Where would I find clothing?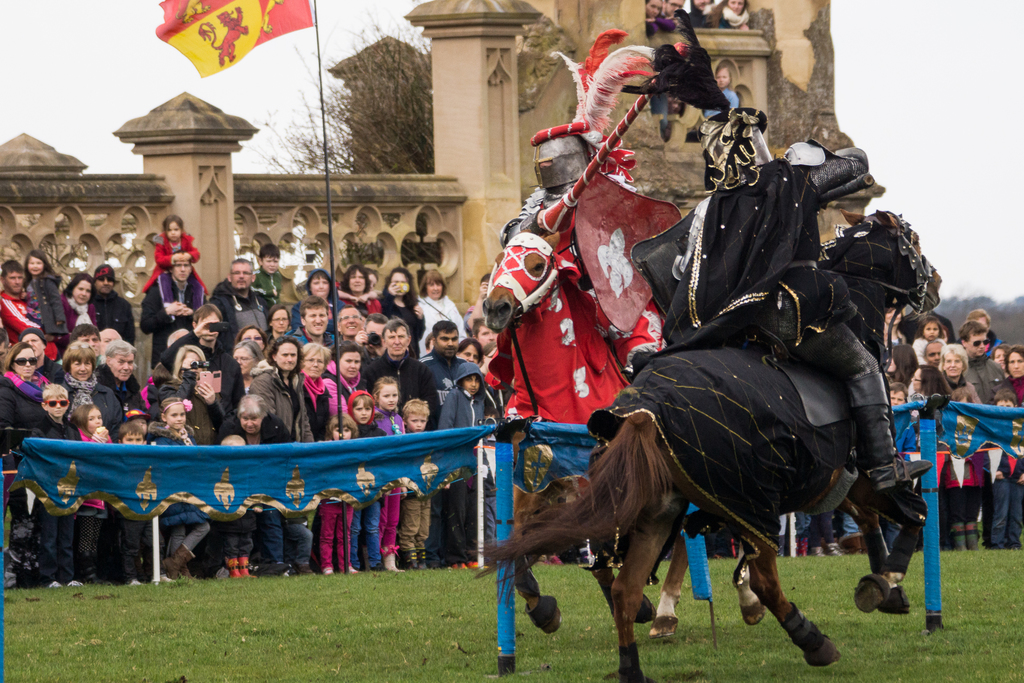
At {"x1": 301, "y1": 370, "x2": 333, "y2": 452}.
